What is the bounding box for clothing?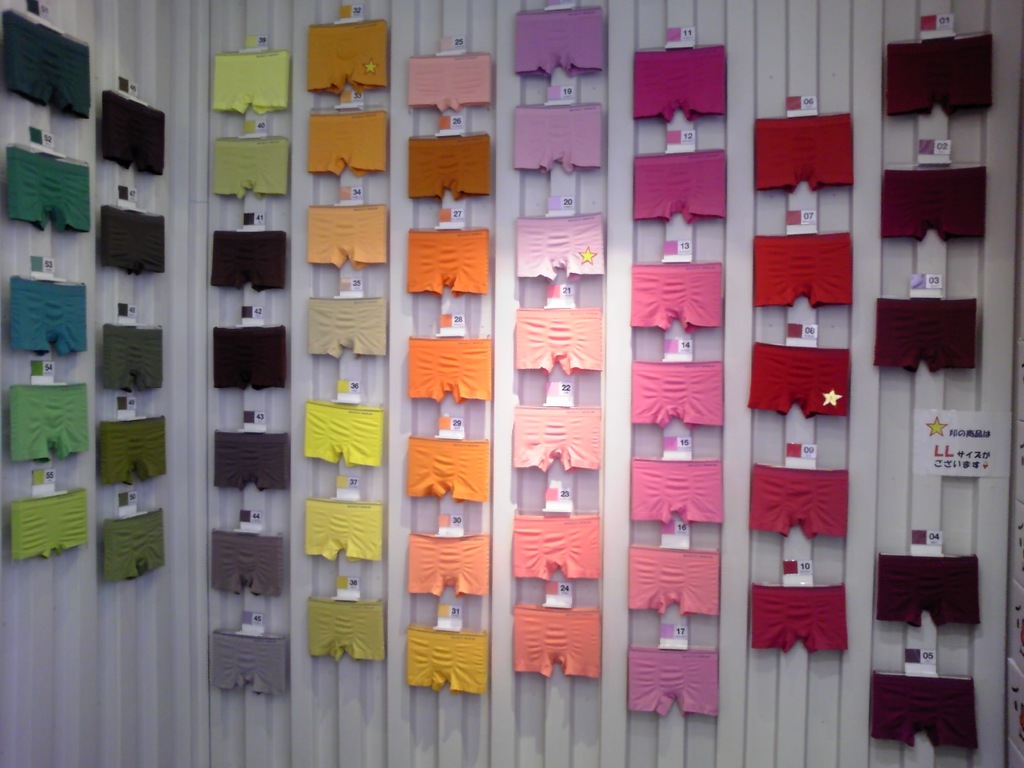
{"x1": 509, "y1": 510, "x2": 602, "y2": 576}.
